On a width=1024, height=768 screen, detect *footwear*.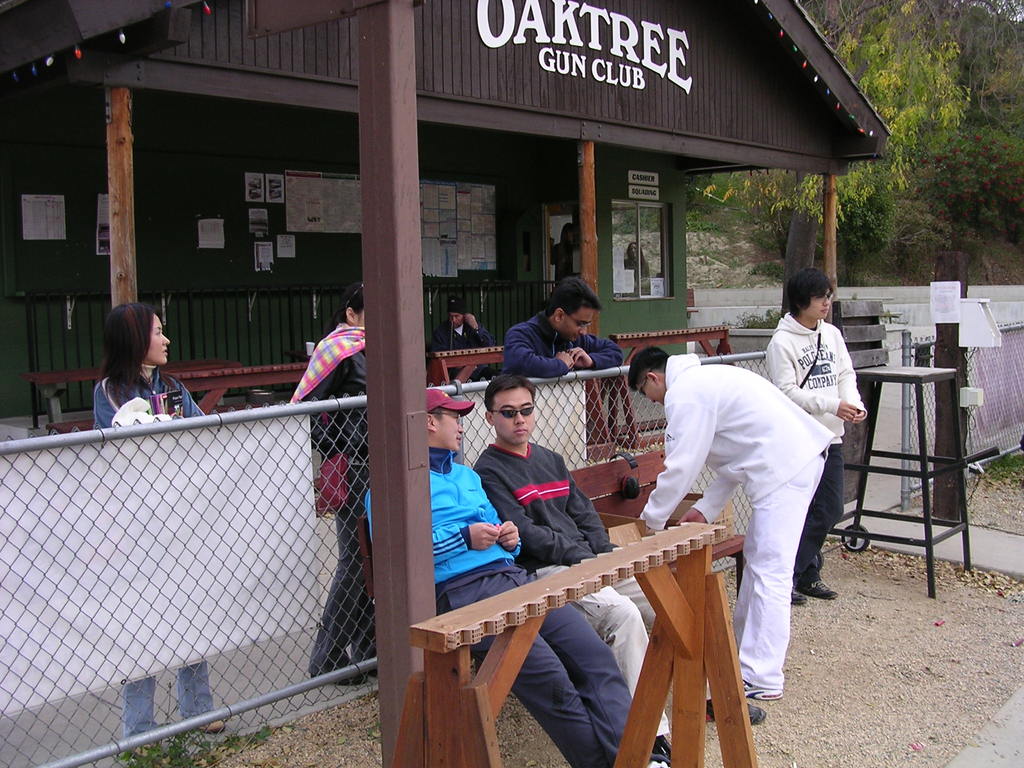
pyautogui.locateOnScreen(652, 732, 678, 764).
